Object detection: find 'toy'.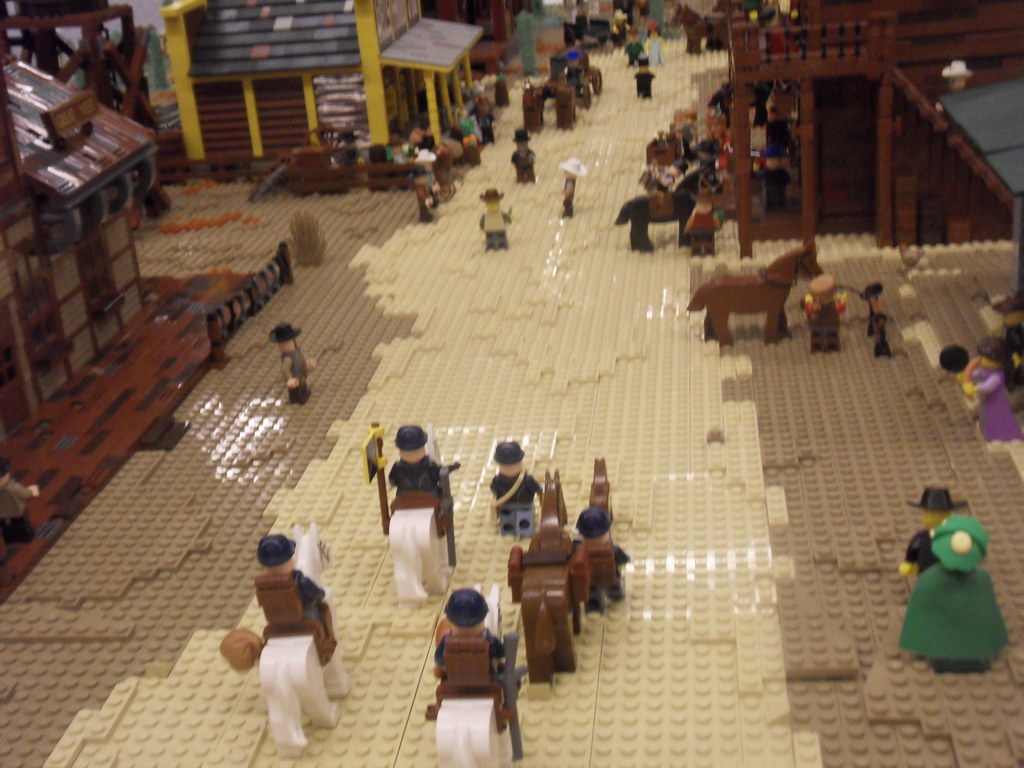
<box>934,331,1023,452</box>.
